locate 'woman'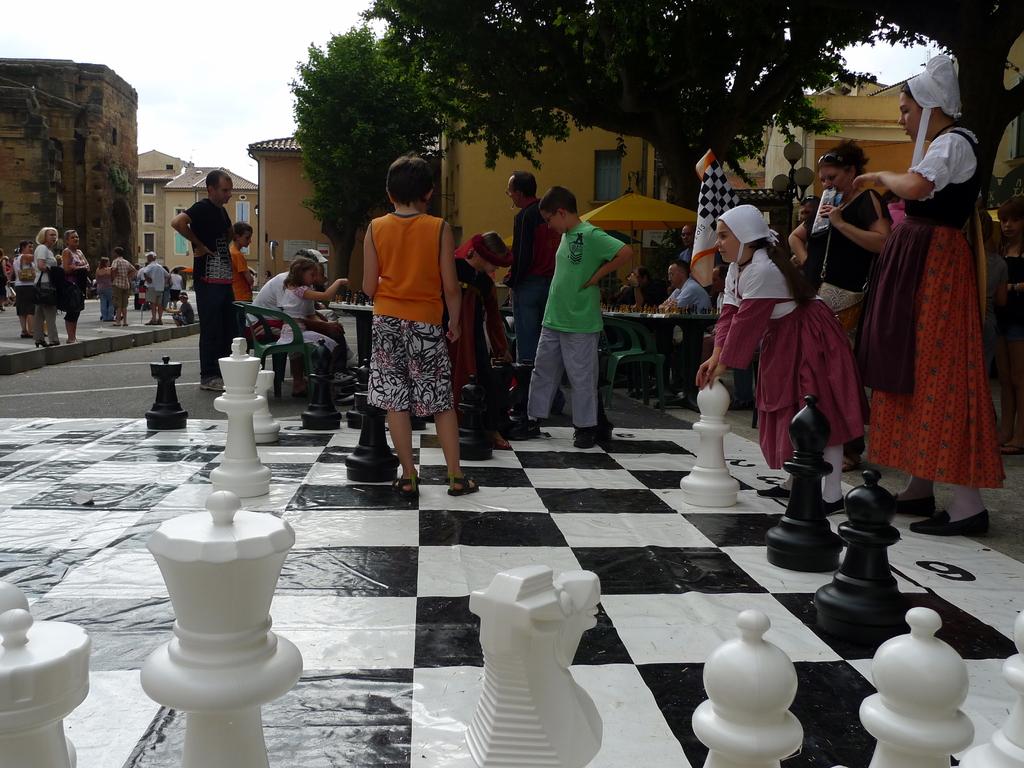
[left=0, top=248, right=10, bottom=311]
